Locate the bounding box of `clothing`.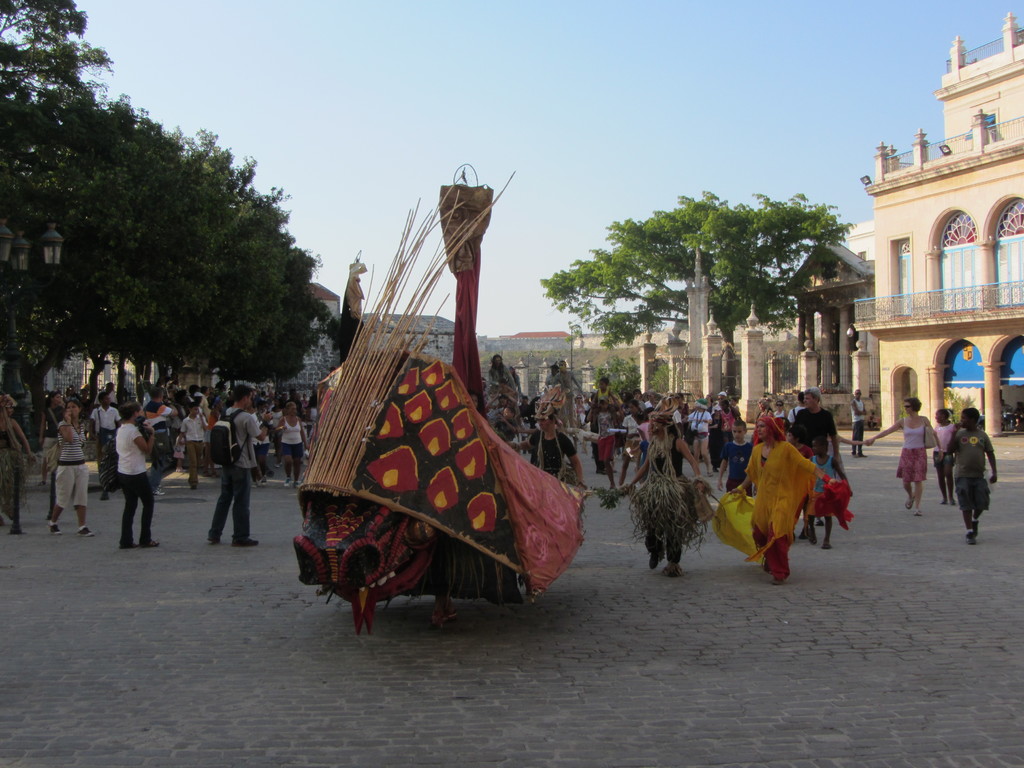
Bounding box: detection(717, 405, 737, 429).
